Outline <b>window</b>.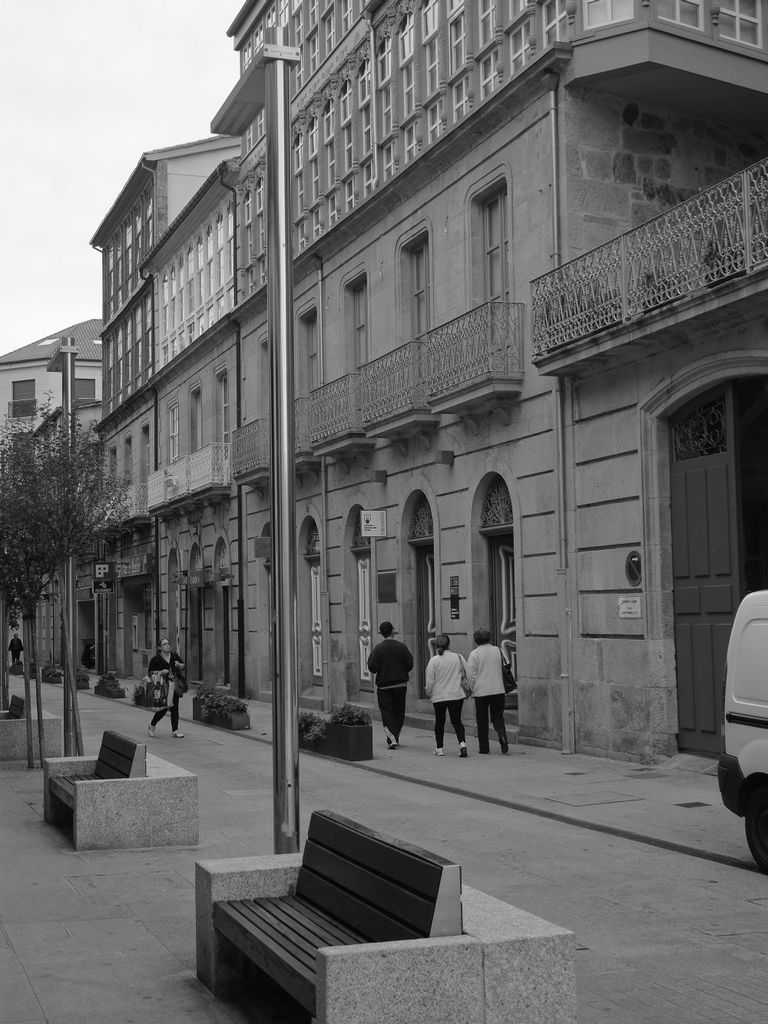
Outline: 479:188:511:345.
